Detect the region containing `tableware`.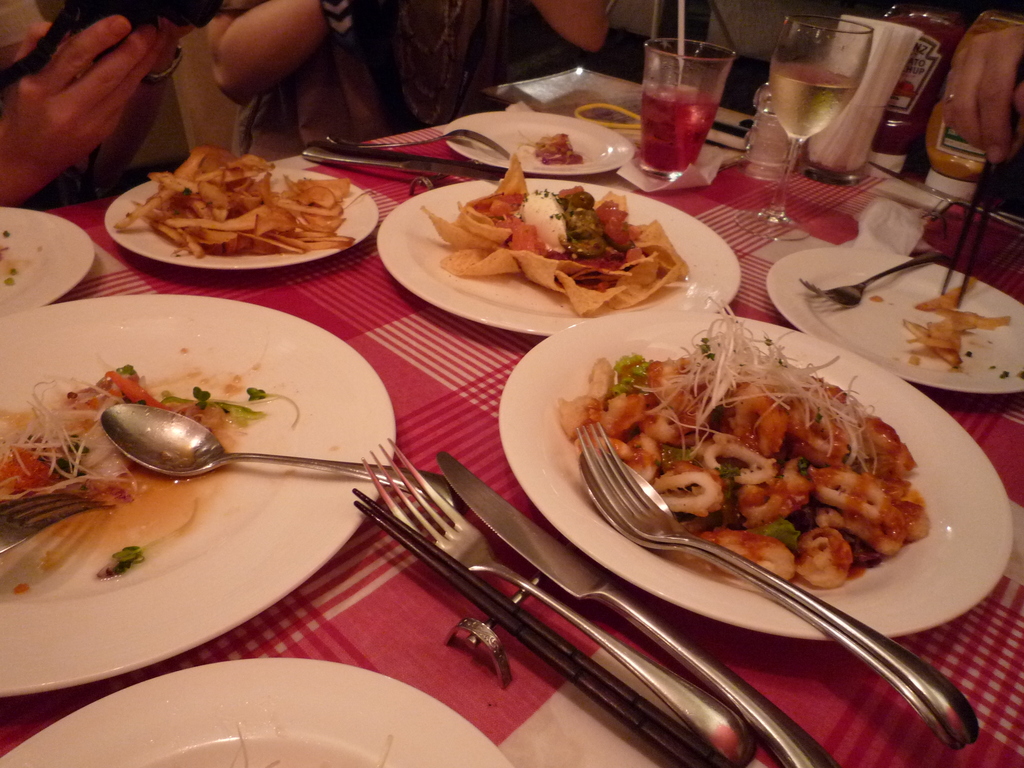
[737,8,877,232].
